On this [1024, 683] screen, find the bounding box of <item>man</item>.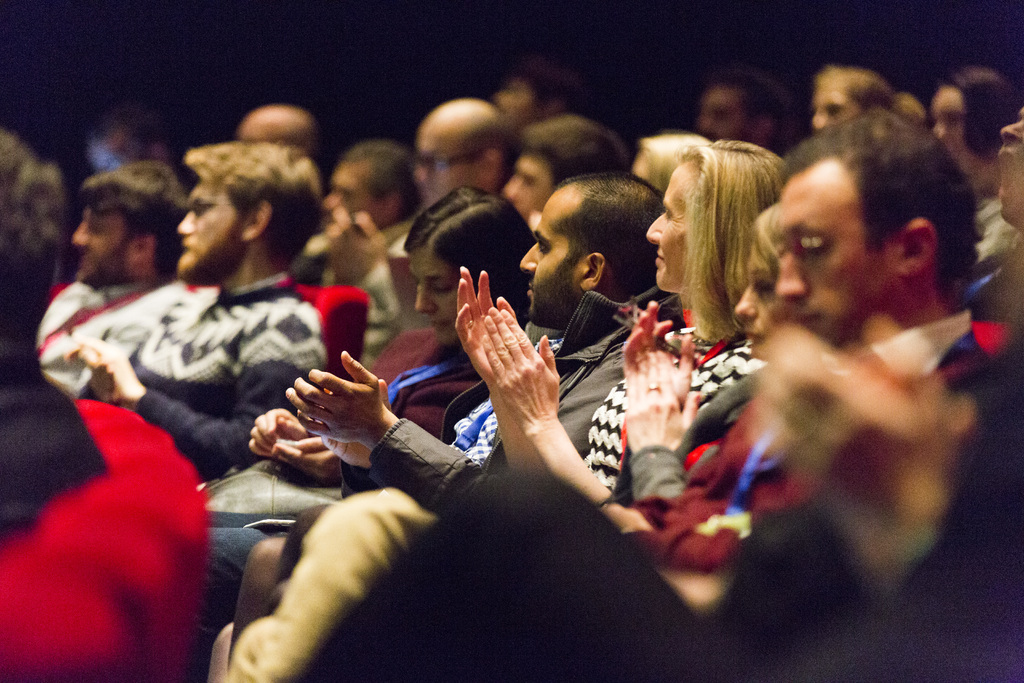
Bounding box: detection(250, 168, 687, 514).
